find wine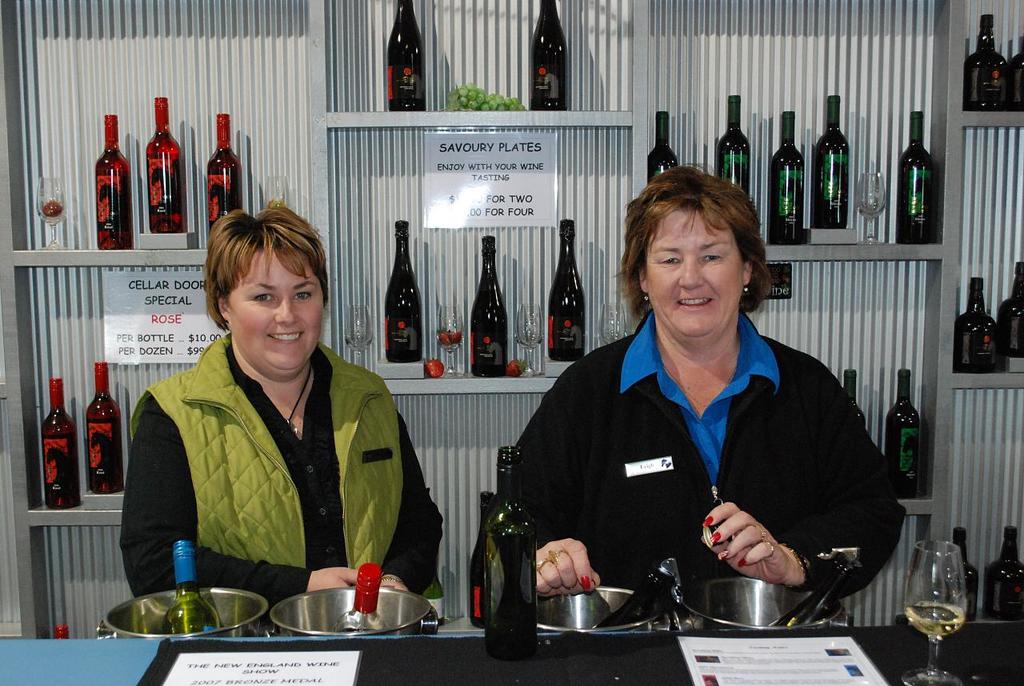
bbox=[810, 90, 850, 233]
